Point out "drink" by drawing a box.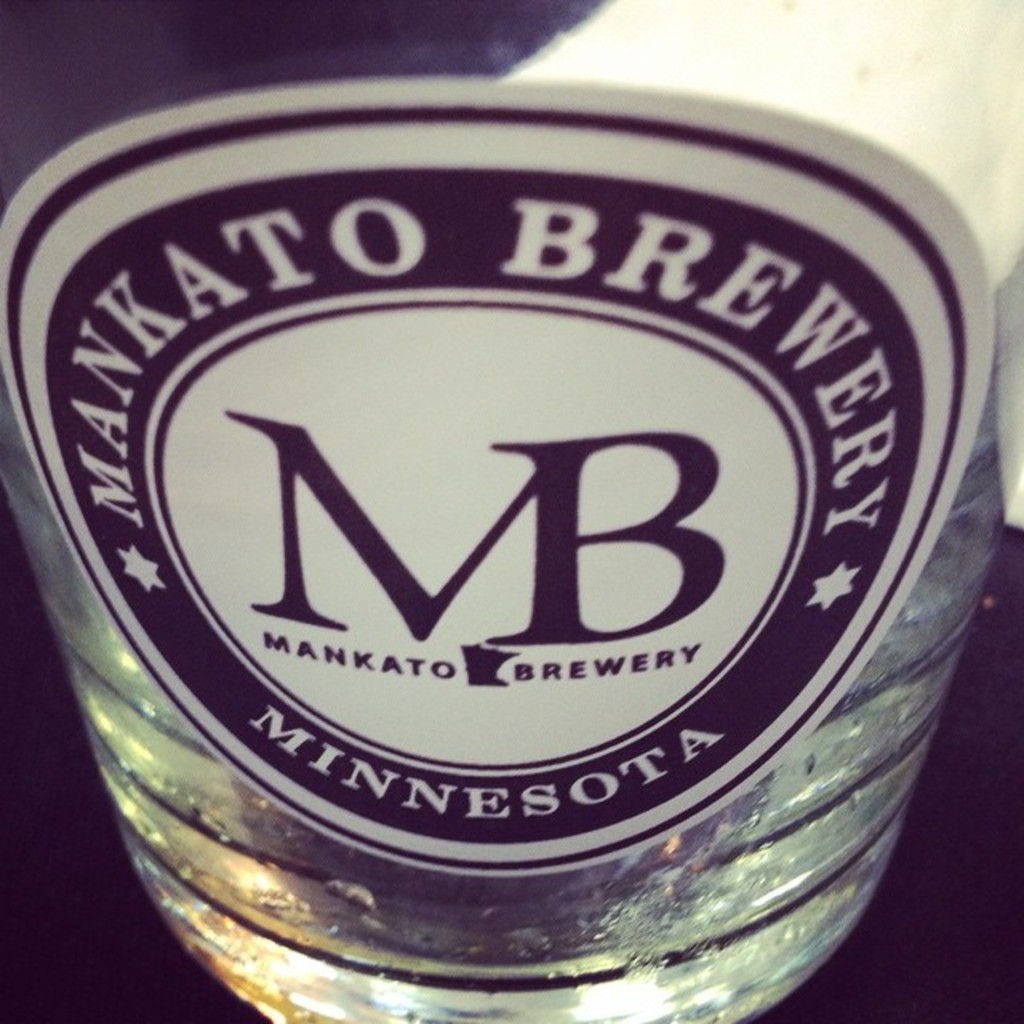
(0,245,1022,1023).
